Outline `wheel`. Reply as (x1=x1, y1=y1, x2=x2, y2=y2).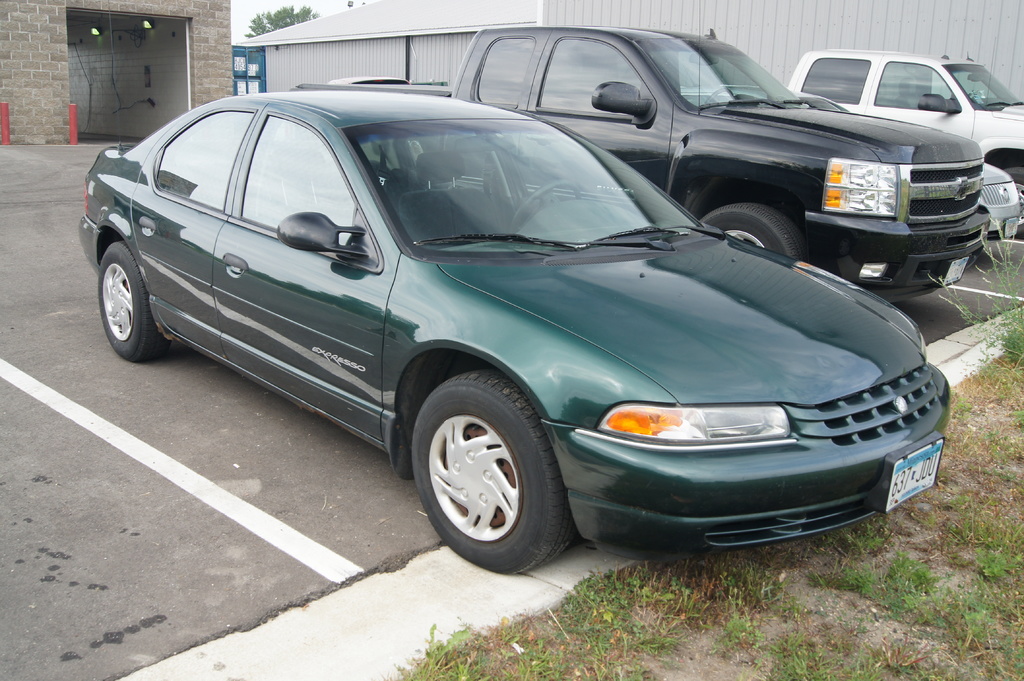
(x1=509, y1=182, x2=585, y2=238).
